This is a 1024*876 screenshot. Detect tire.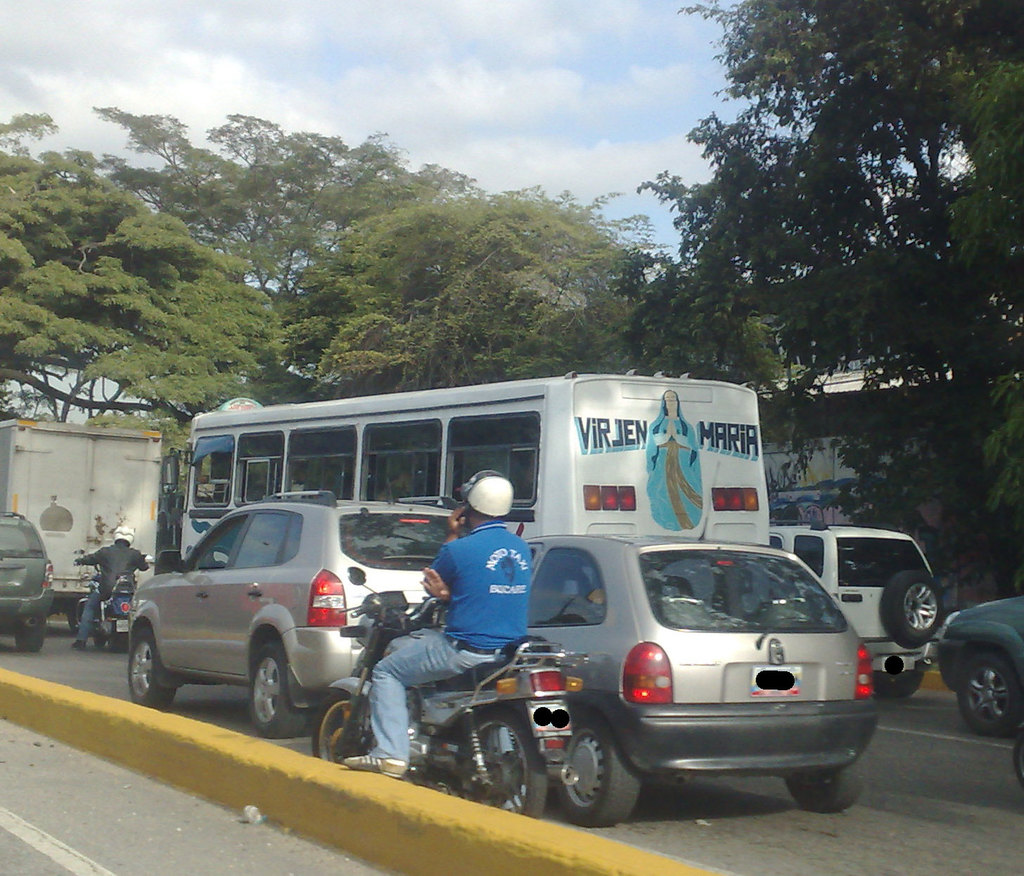
447, 706, 548, 820.
